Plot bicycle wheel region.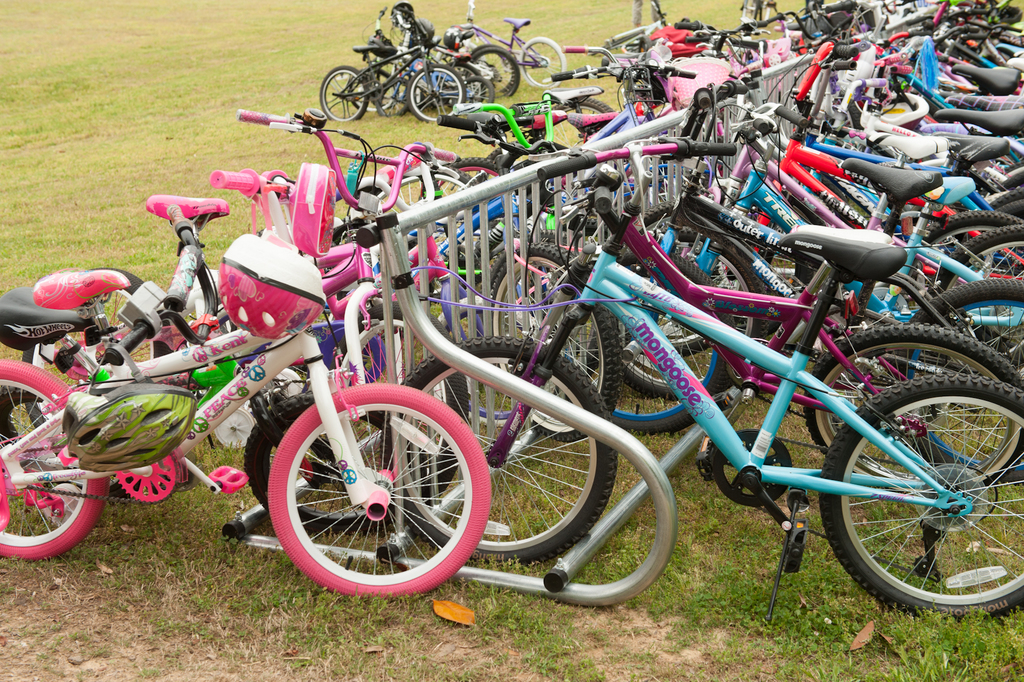
Plotted at <bbox>244, 389, 425, 535</bbox>.
